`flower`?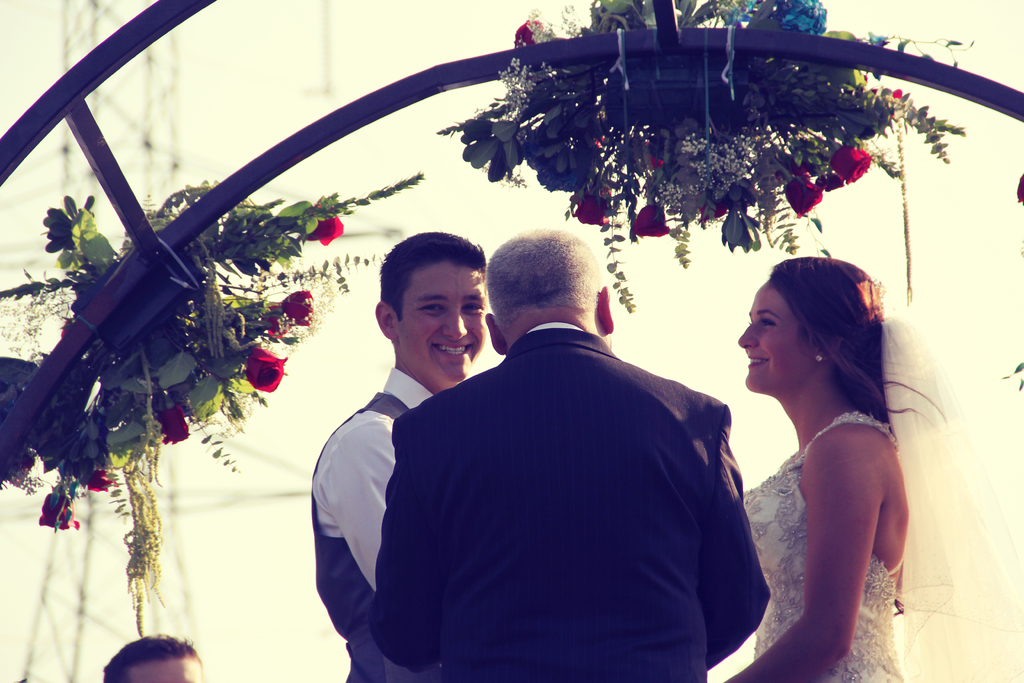
632, 200, 673, 240
